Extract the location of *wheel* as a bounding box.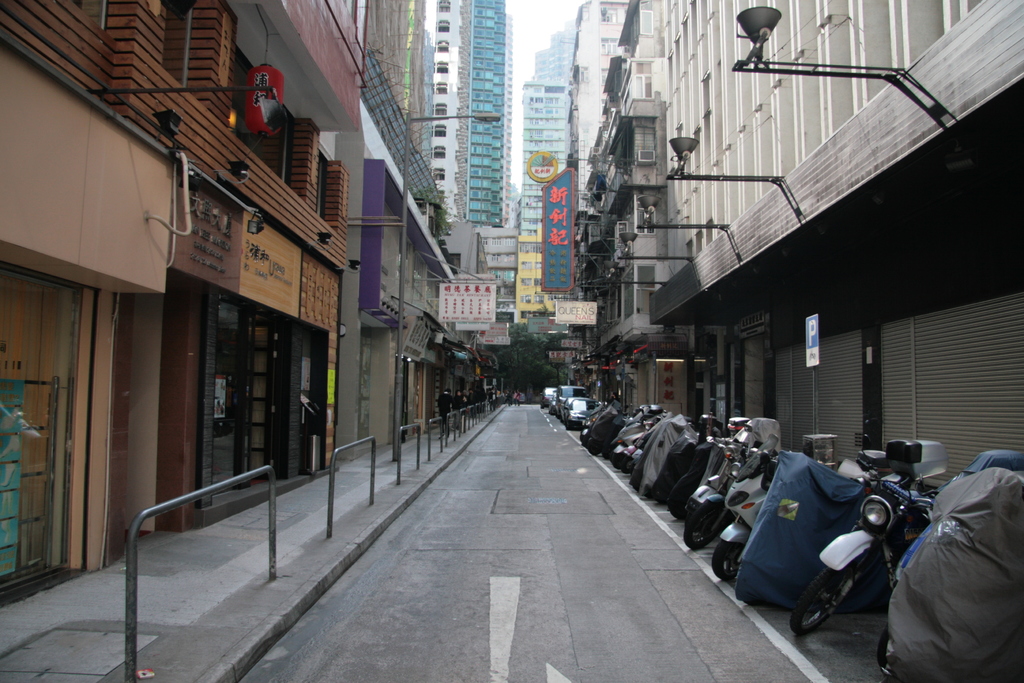
pyautogui.locateOnScreen(683, 498, 728, 552).
